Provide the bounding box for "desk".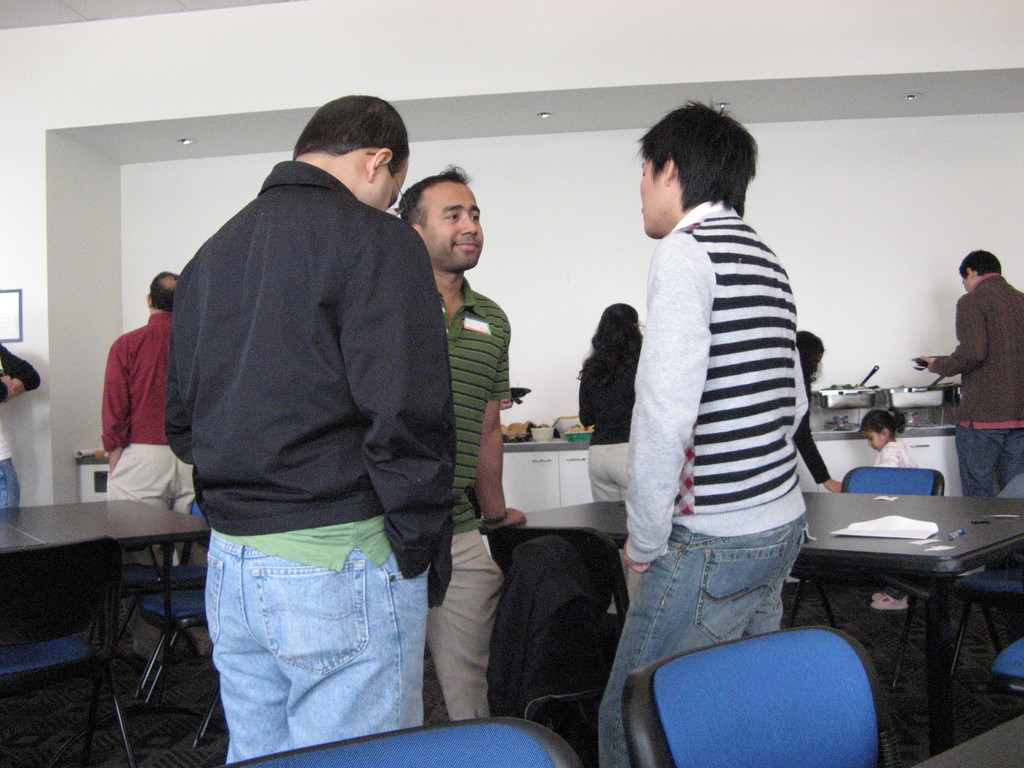
{"left": 498, "top": 389, "right": 968, "bottom": 503}.
